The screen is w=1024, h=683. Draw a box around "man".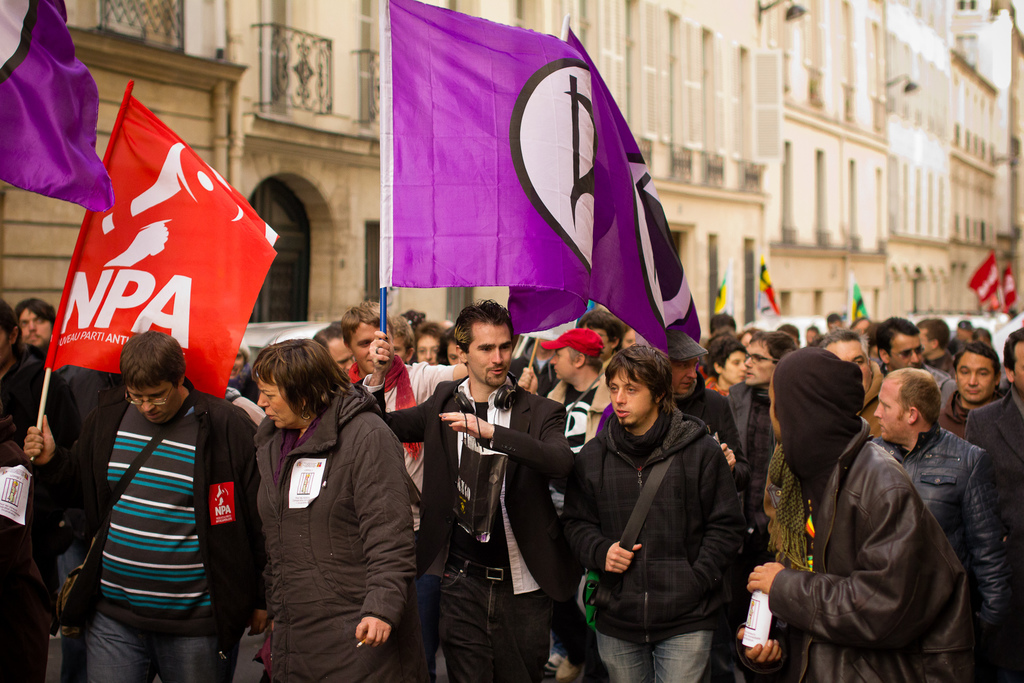
0 300 92 682.
